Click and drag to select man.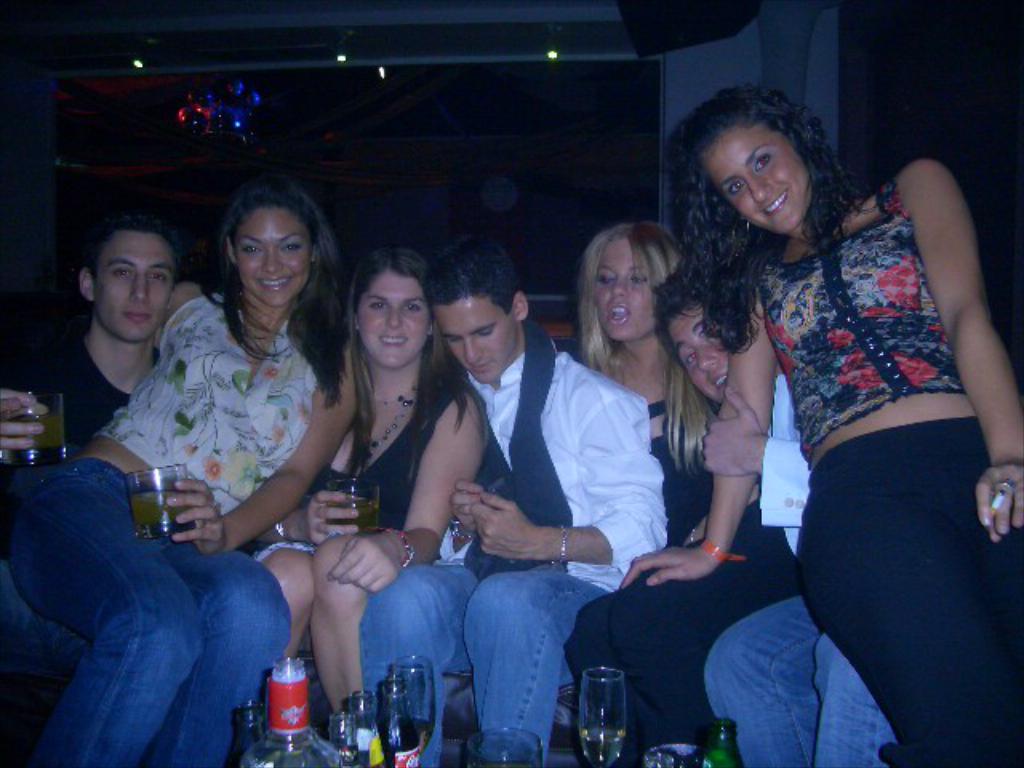
Selection: (0,219,184,454).
